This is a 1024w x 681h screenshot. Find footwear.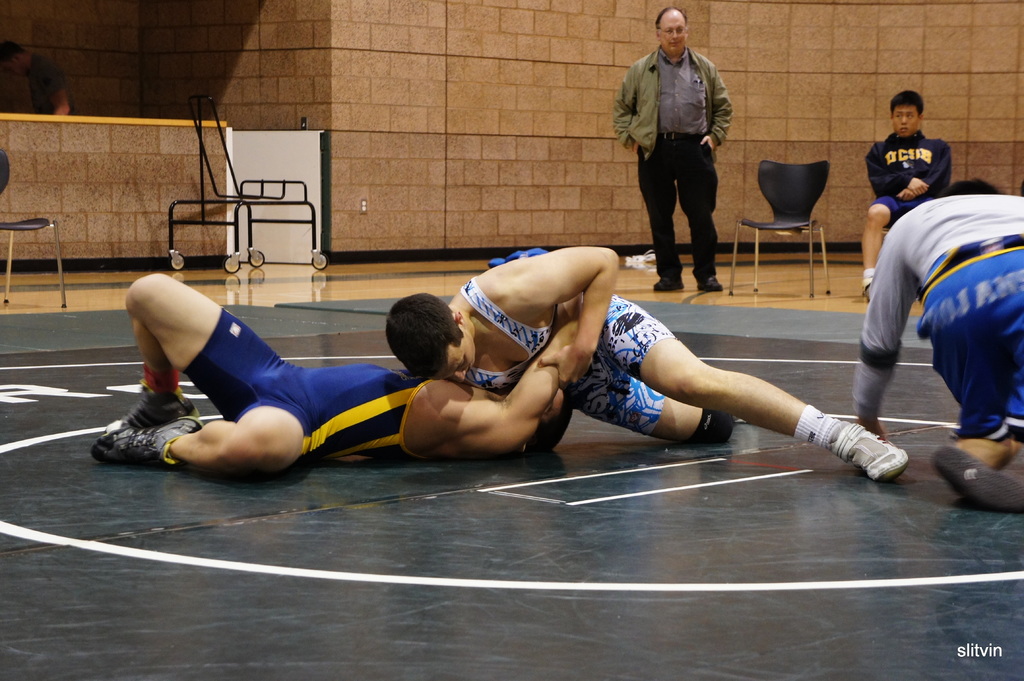
Bounding box: [652,276,685,291].
